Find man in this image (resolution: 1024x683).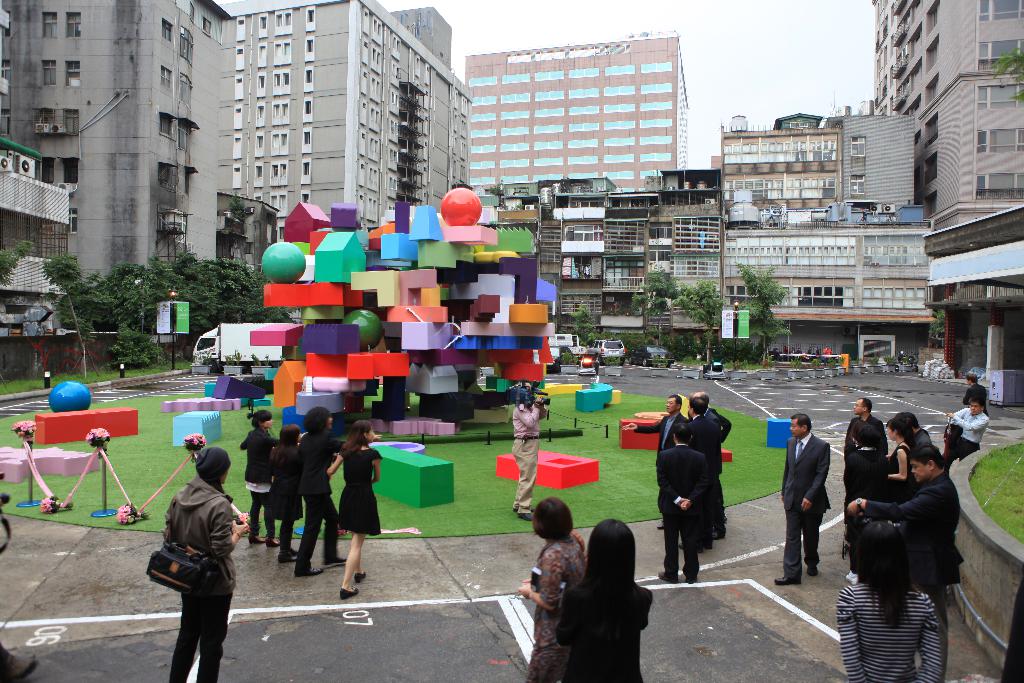
[left=840, top=395, right=888, bottom=537].
